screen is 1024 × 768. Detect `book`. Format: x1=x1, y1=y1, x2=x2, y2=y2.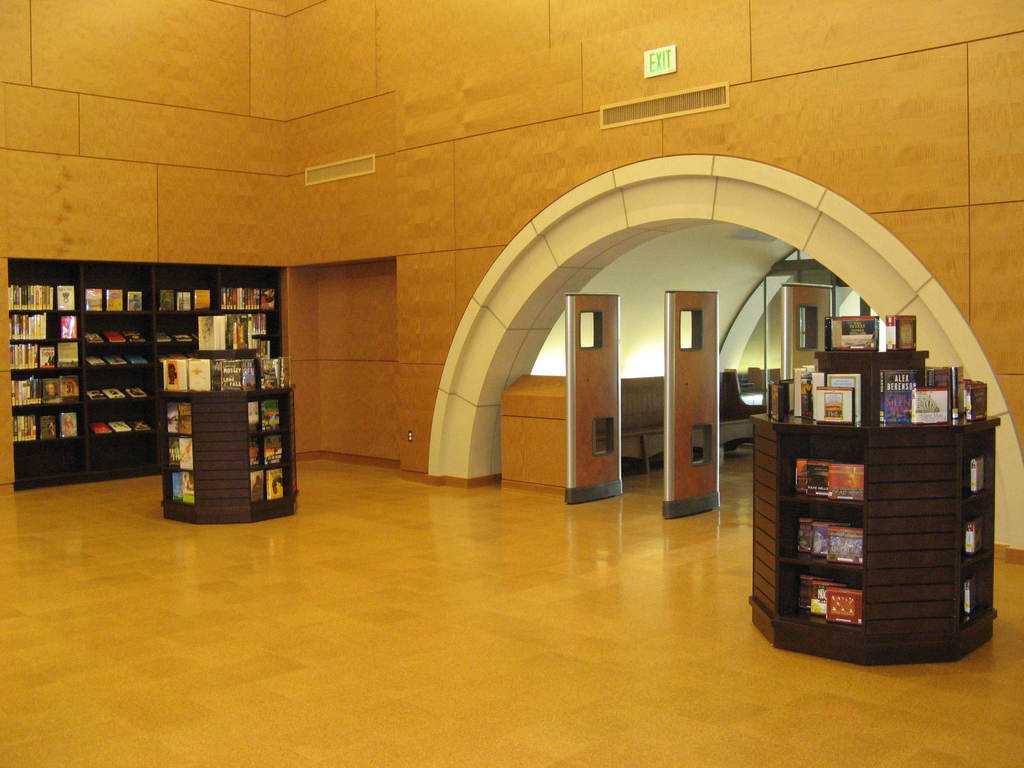
x1=219, y1=283, x2=277, y2=311.
